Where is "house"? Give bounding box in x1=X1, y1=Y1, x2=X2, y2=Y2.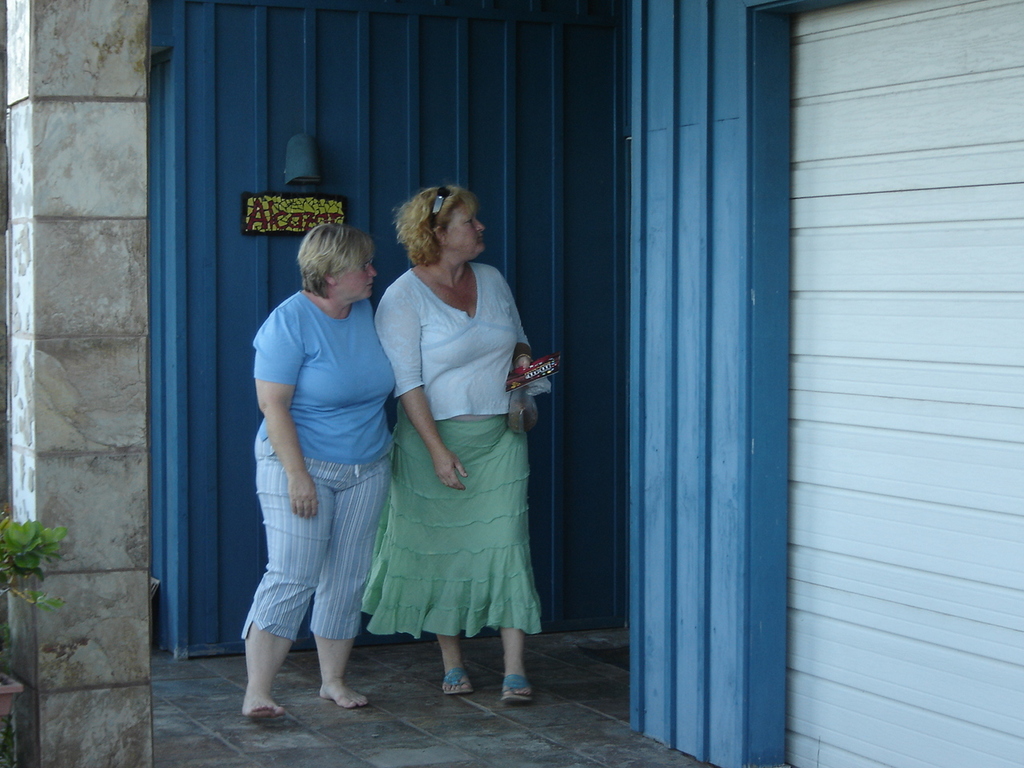
x1=0, y1=0, x2=1023, y2=767.
